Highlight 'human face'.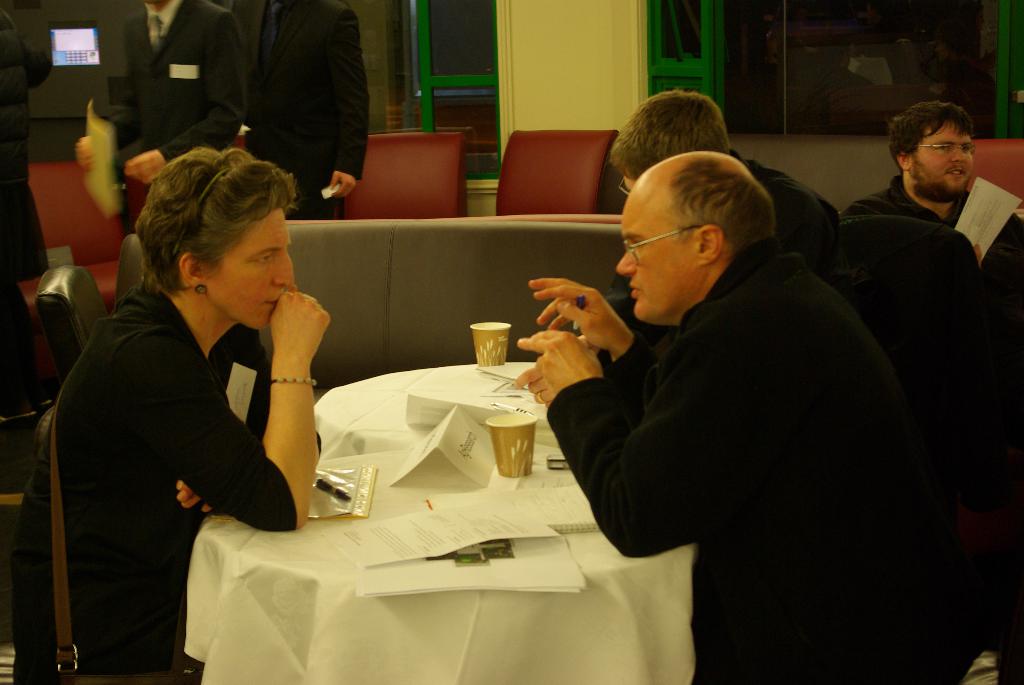
Highlighted region: pyautogui.locateOnScreen(623, 166, 654, 197).
